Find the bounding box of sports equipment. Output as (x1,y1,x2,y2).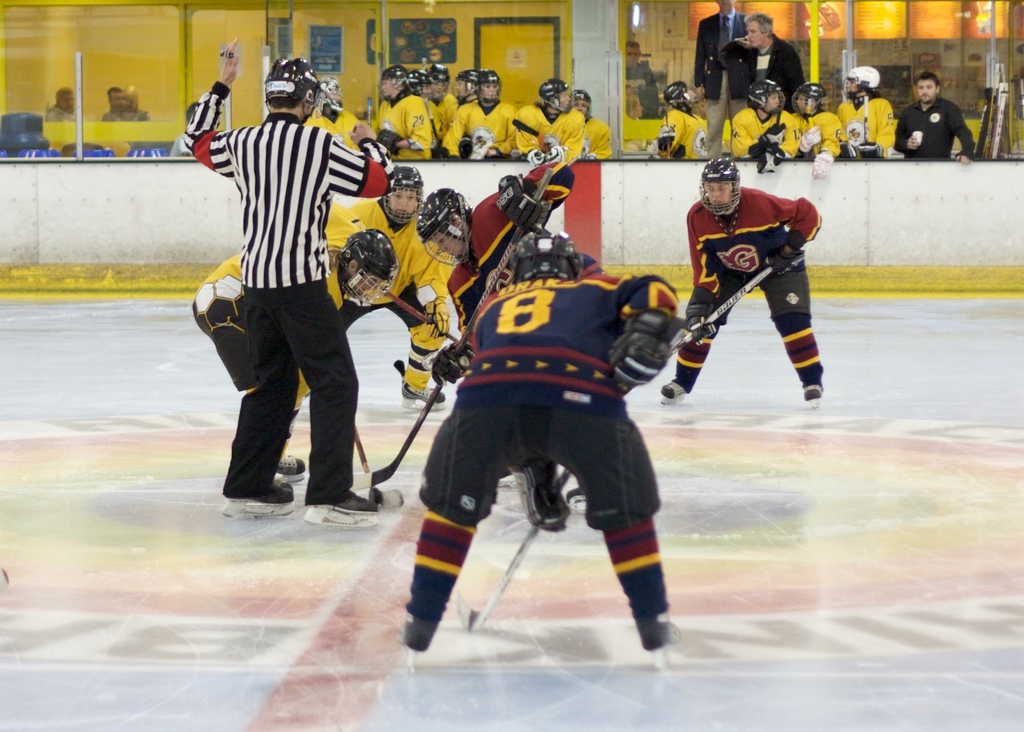
(662,83,698,114).
